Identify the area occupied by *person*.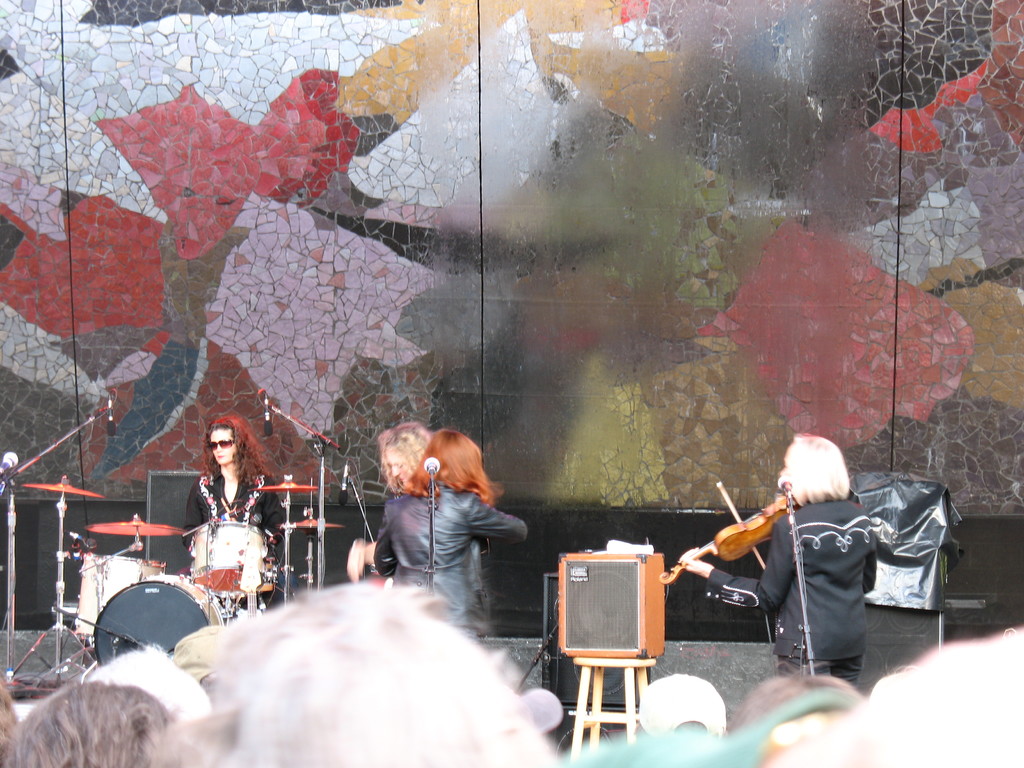
Area: [345, 423, 432, 587].
